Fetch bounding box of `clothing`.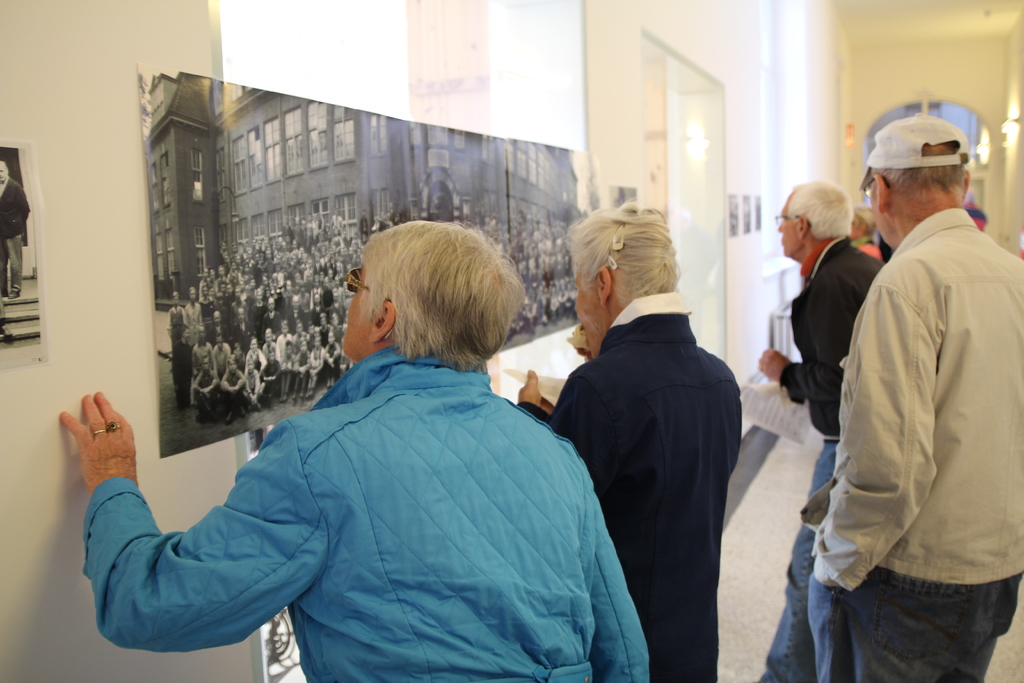
Bbox: BBox(762, 235, 888, 682).
